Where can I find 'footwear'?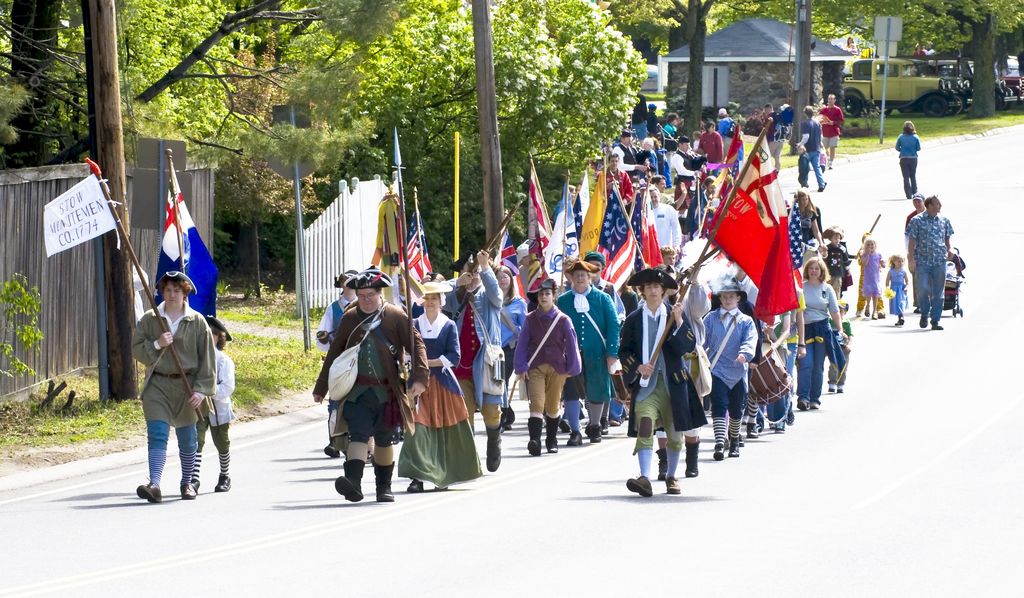
You can find it at <bbox>600, 417, 609, 435</bbox>.
